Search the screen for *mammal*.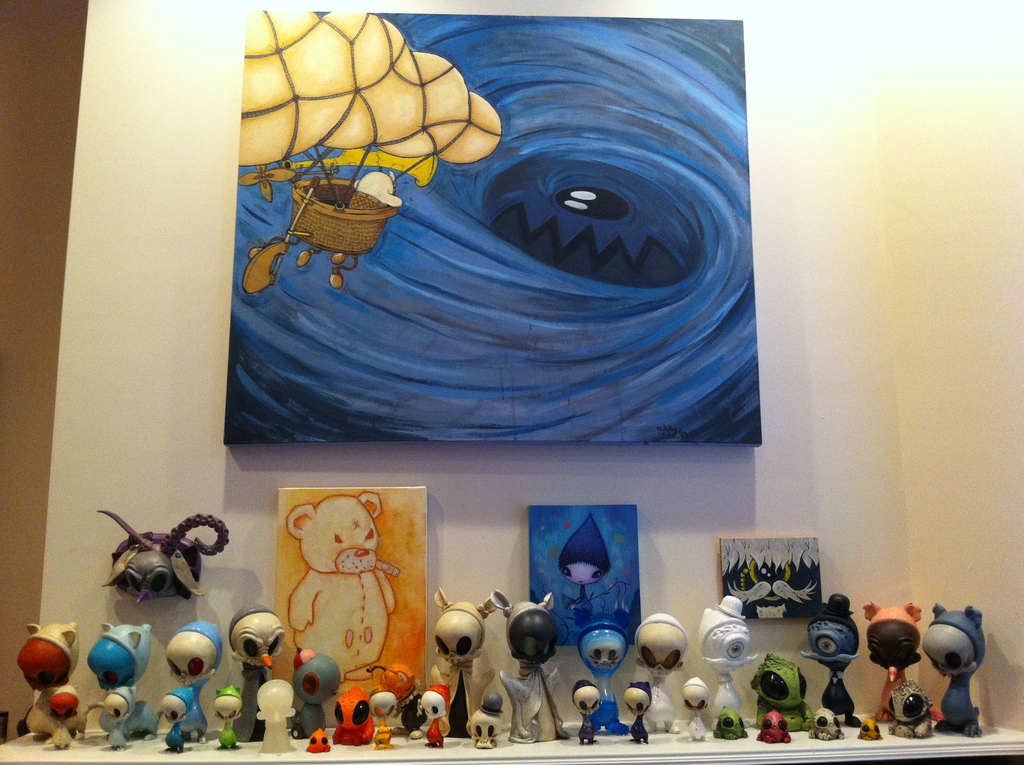
Found at <box>290,492,396,682</box>.
